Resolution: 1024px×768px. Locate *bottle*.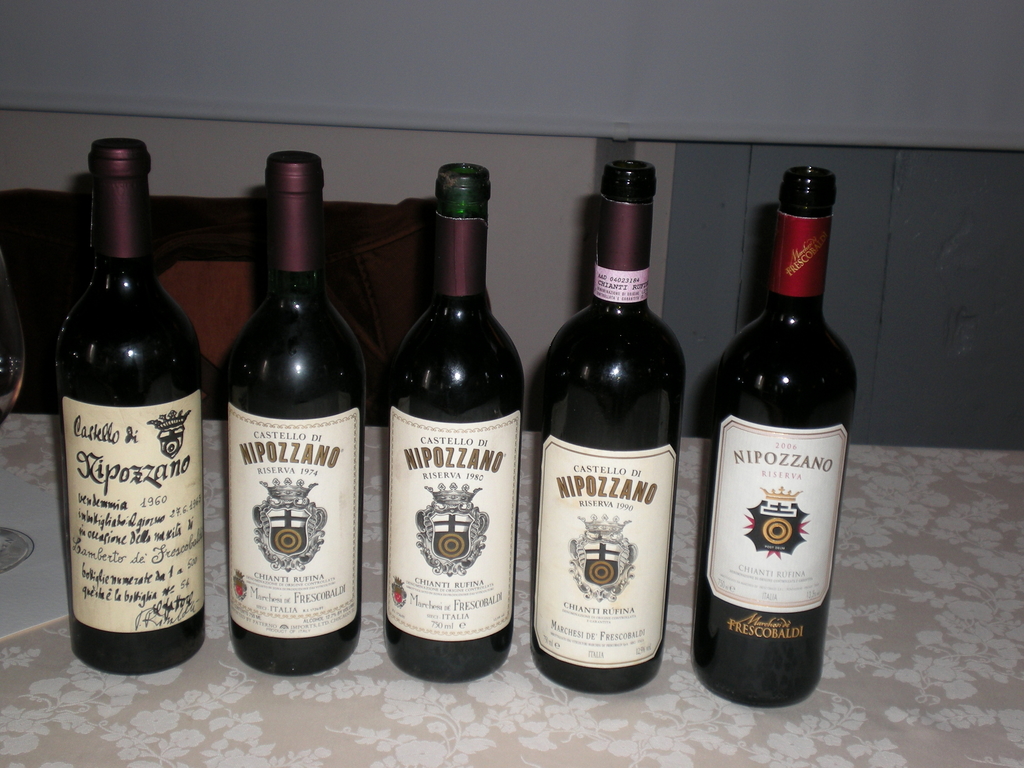
box(46, 161, 198, 655).
